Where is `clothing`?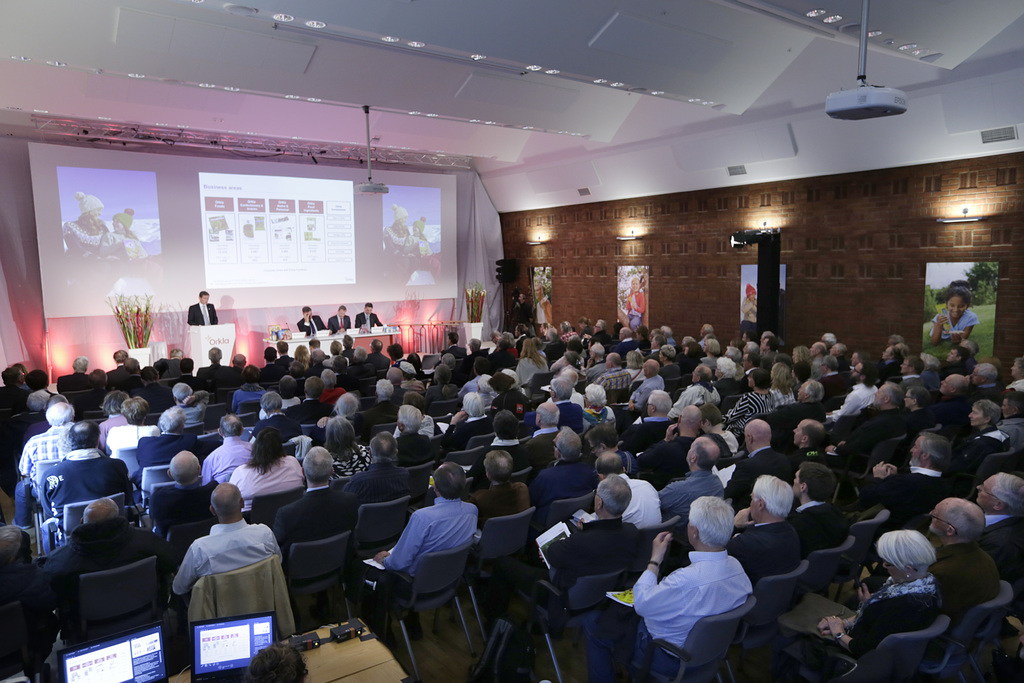
[x1=929, y1=541, x2=996, y2=615].
